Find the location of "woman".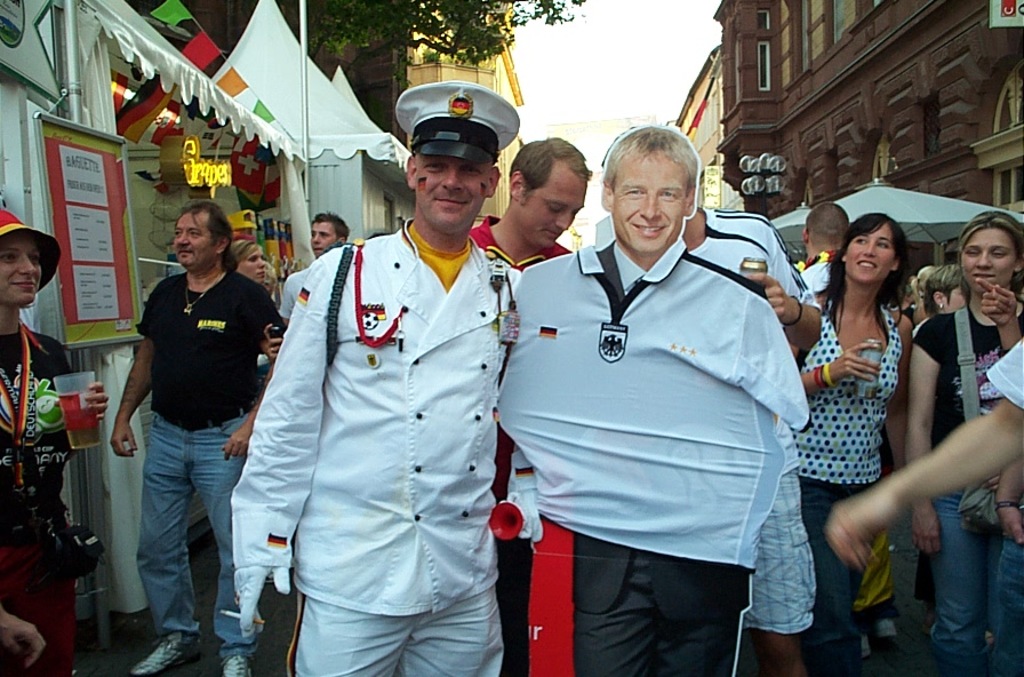
Location: {"left": 918, "top": 258, "right": 971, "bottom": 316}.
